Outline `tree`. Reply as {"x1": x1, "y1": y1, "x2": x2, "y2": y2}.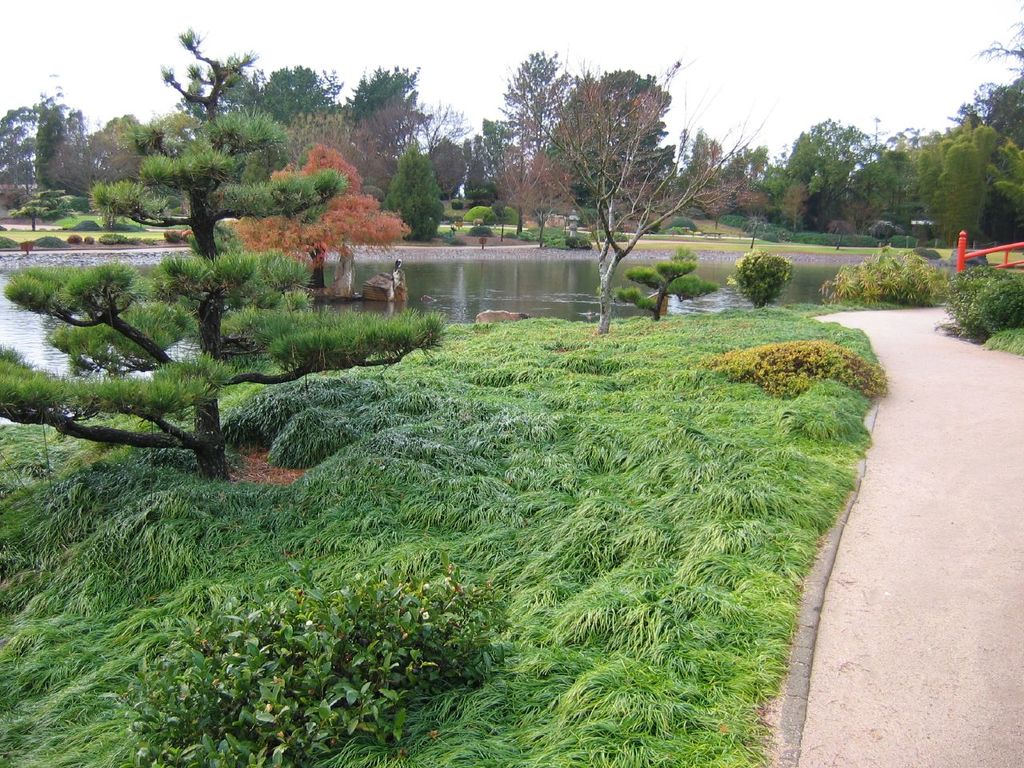
{"x1": 498, "y1": 42, "x2": 799, "y2": 341}.
